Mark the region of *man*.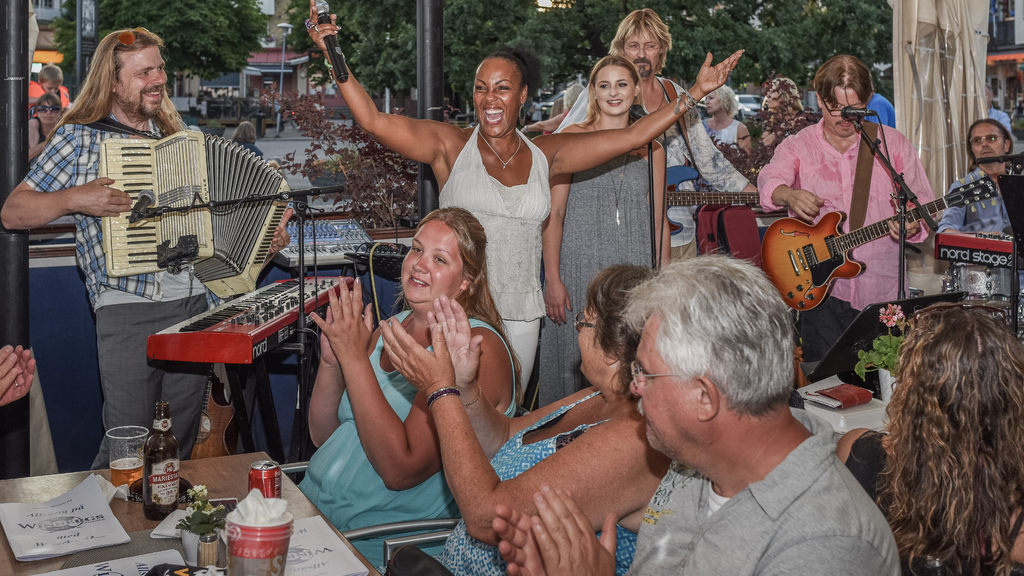
Region: (554,241,900,575).
